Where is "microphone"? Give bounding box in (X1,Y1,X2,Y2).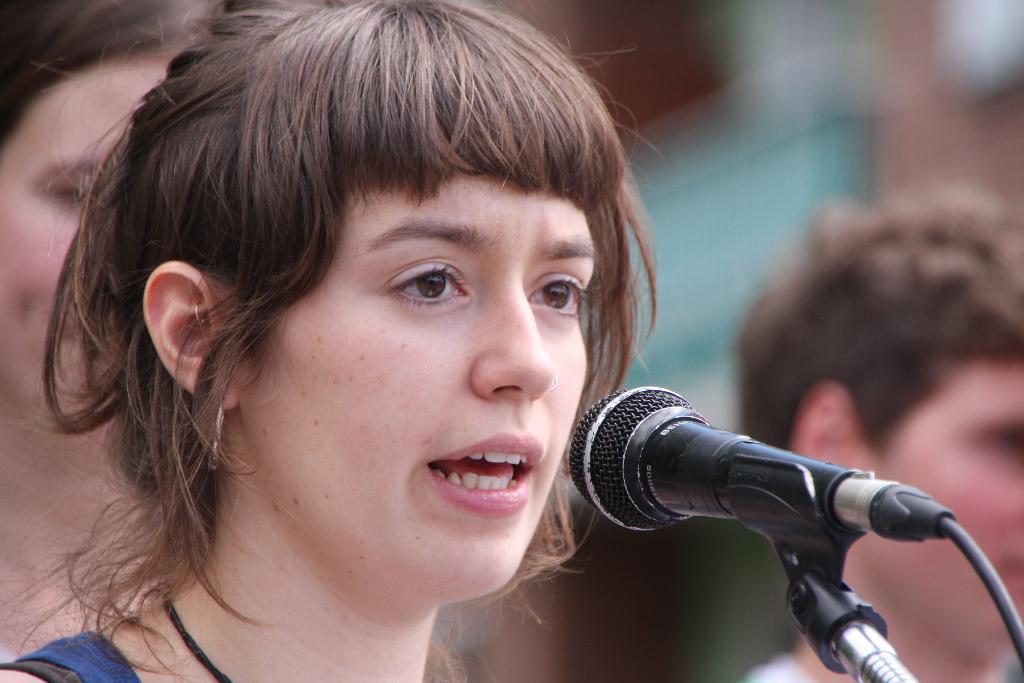
(582,381,967,651).
